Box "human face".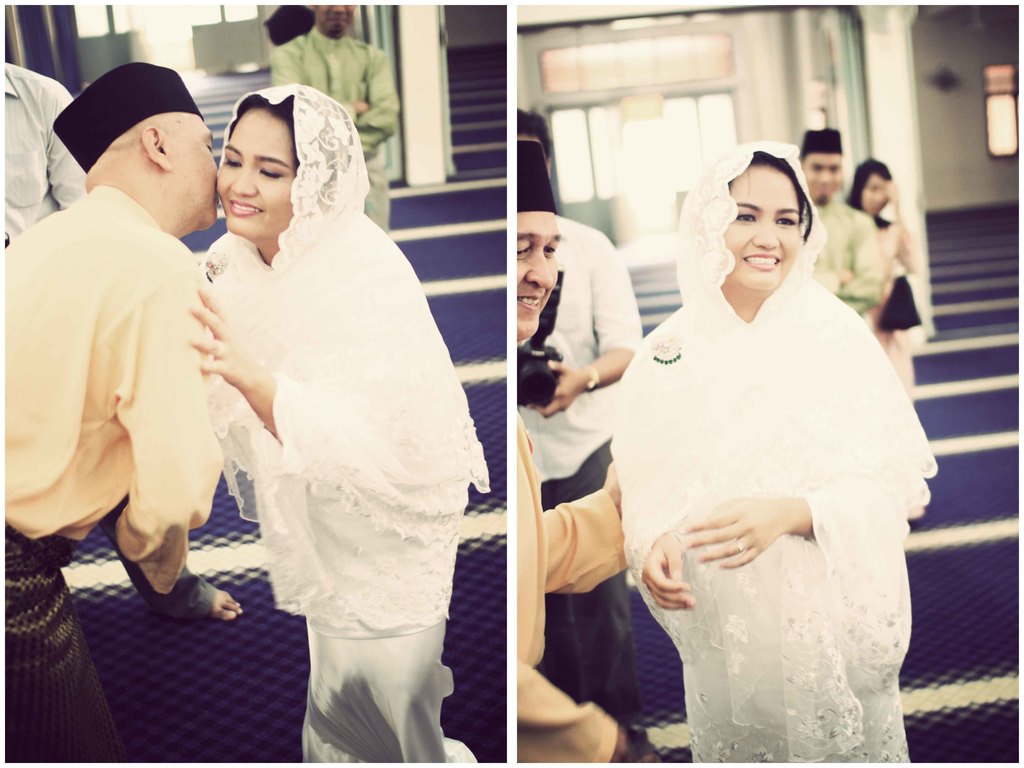
x1=165, y1=111, x2=218, y2=218.
